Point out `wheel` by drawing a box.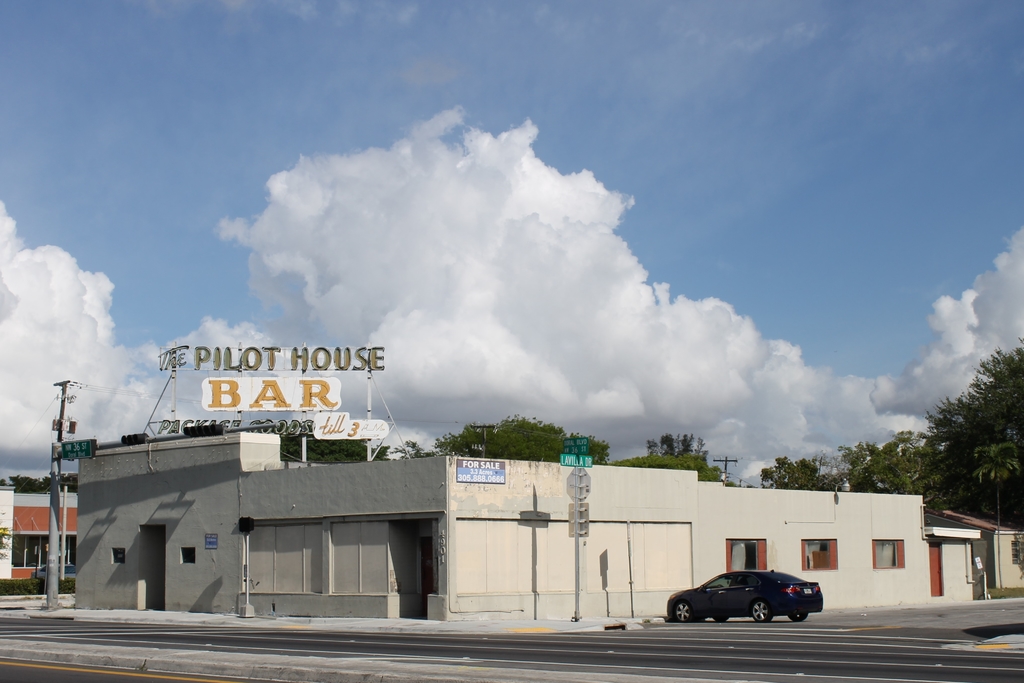
bbox(742, 596, 773, 629).
